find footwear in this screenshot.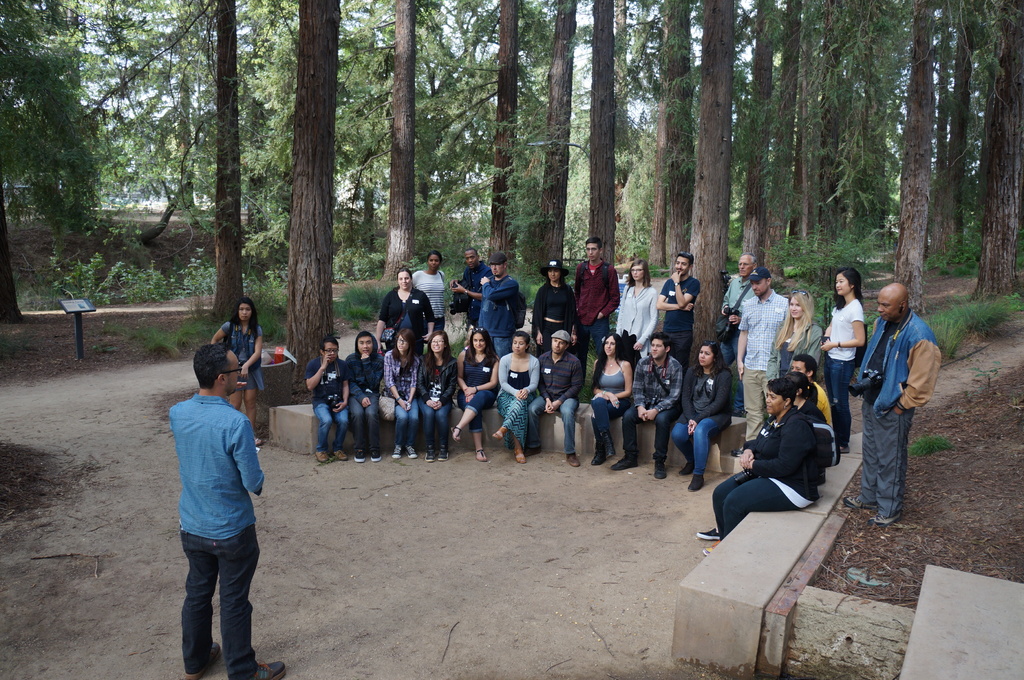
The bounding box for footwear is 492 426 505 440.
